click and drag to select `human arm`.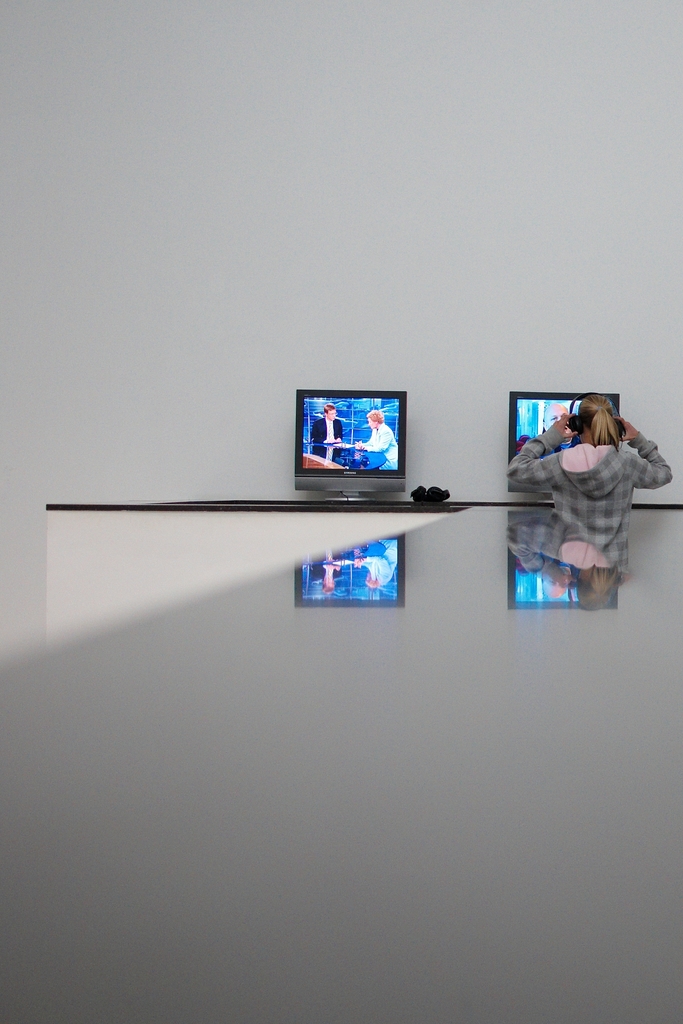
Selection: 618/419/675/490.
